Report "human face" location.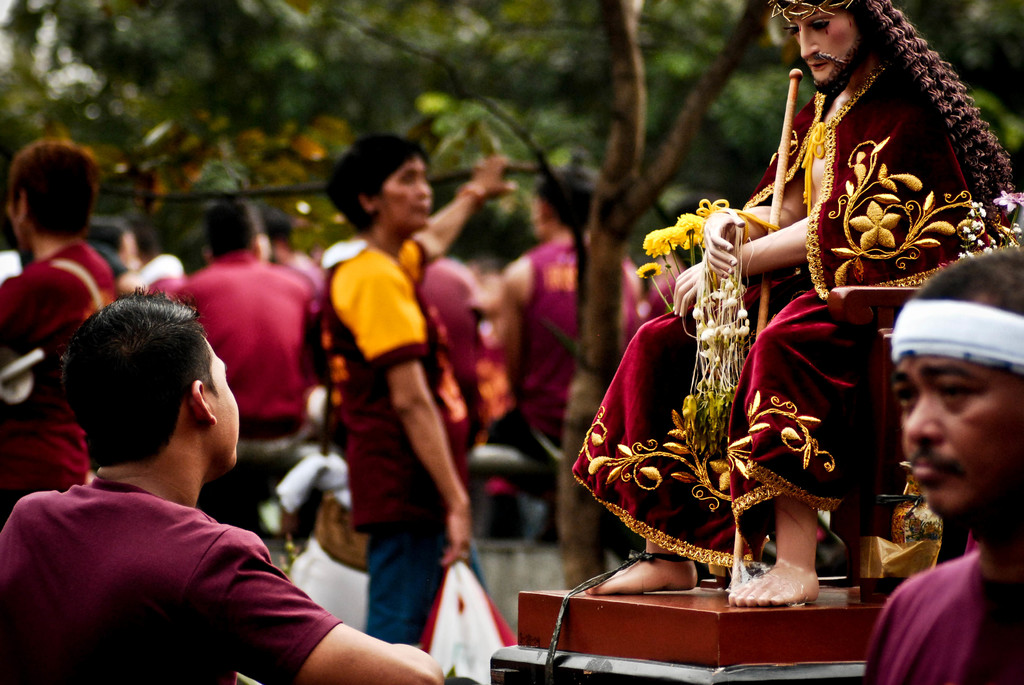
Report: l=892, t=350, r=1023, b=522.
